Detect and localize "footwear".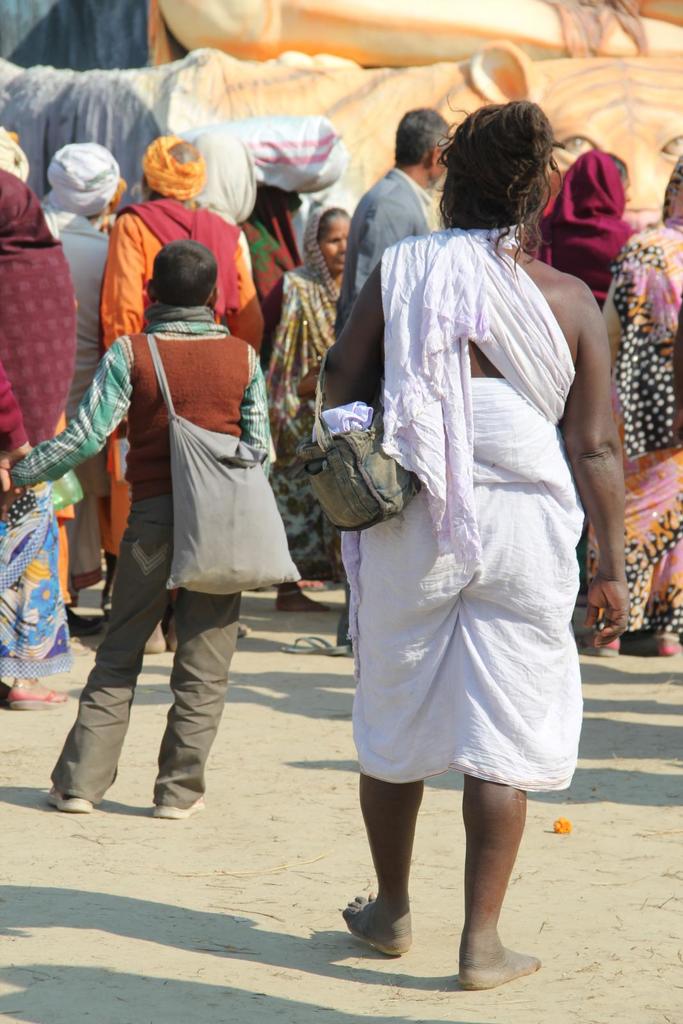
Localized at box(76, 610, 107, 636).
